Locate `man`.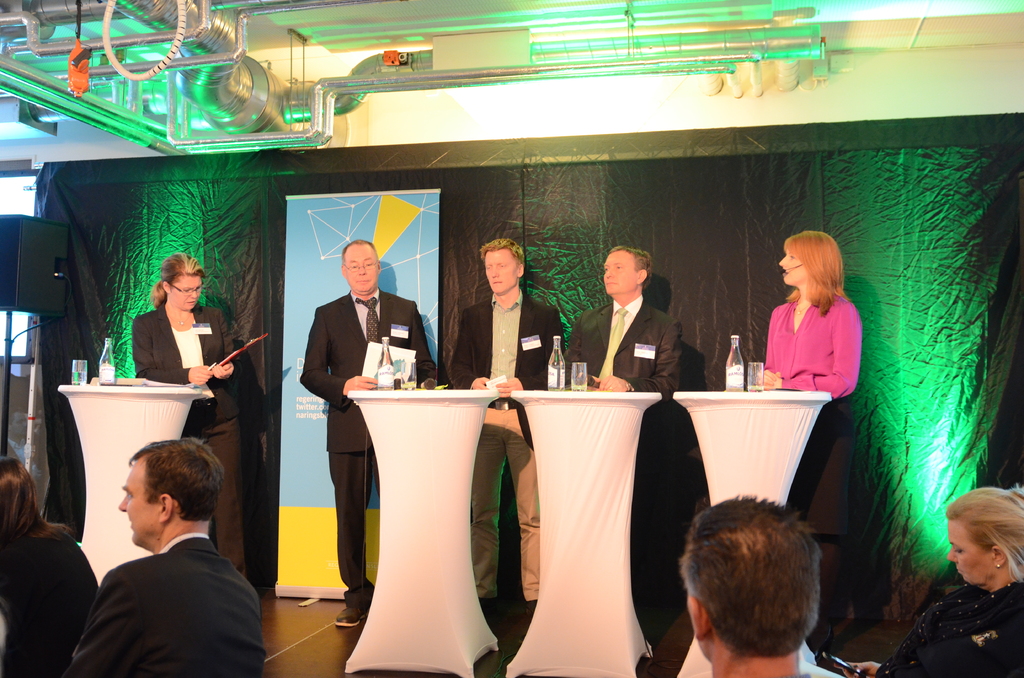
Bounding box: select_region(303, 237, 442, 625).
